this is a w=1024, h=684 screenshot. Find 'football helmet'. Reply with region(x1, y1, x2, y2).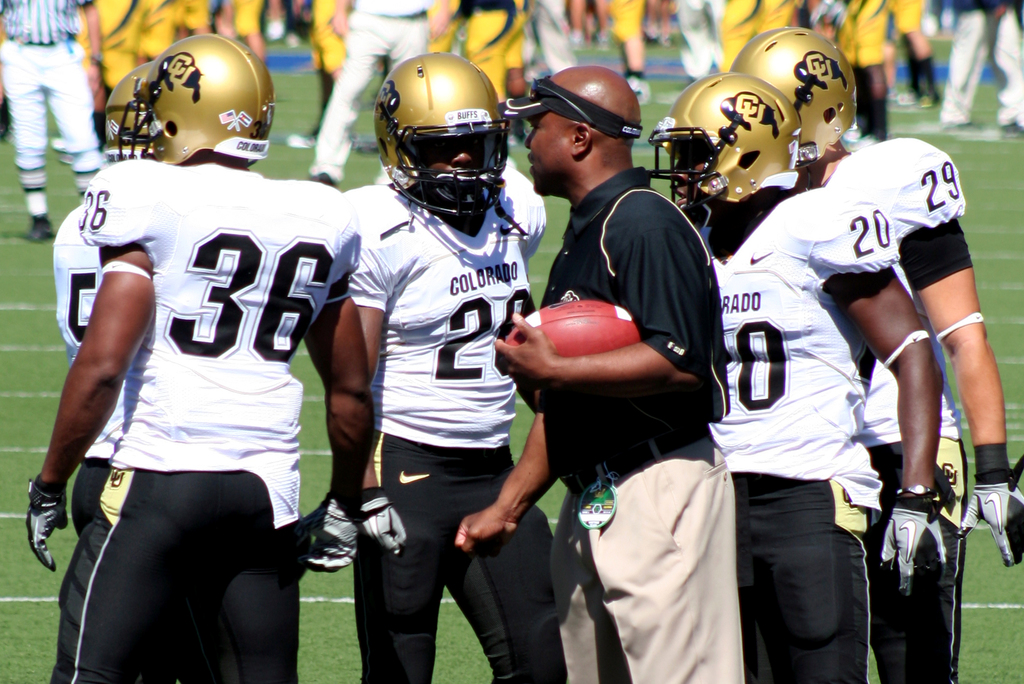
region(141, 24, 276, 162).
